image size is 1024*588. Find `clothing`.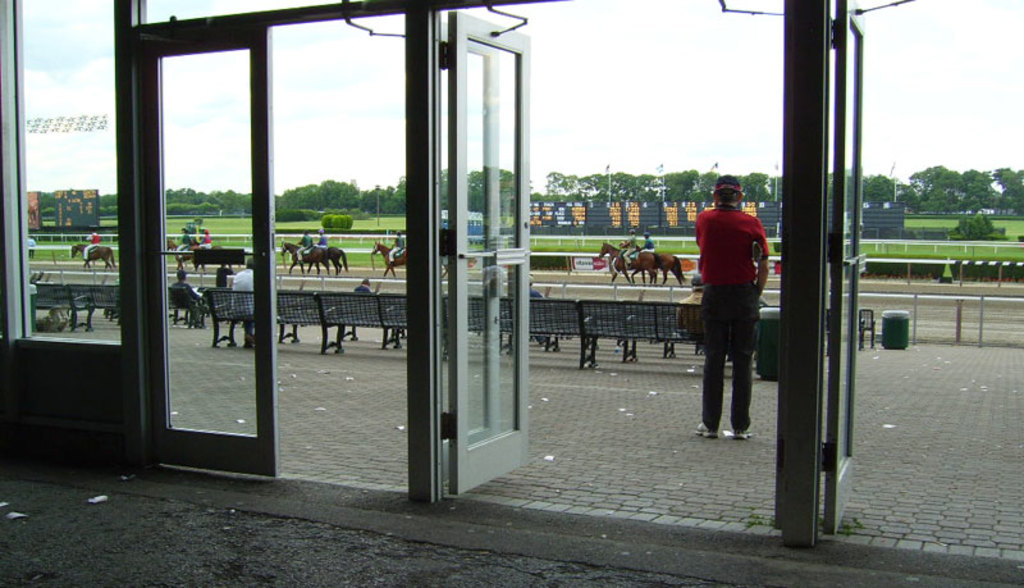
select_region(698, 202, 769, 284).
